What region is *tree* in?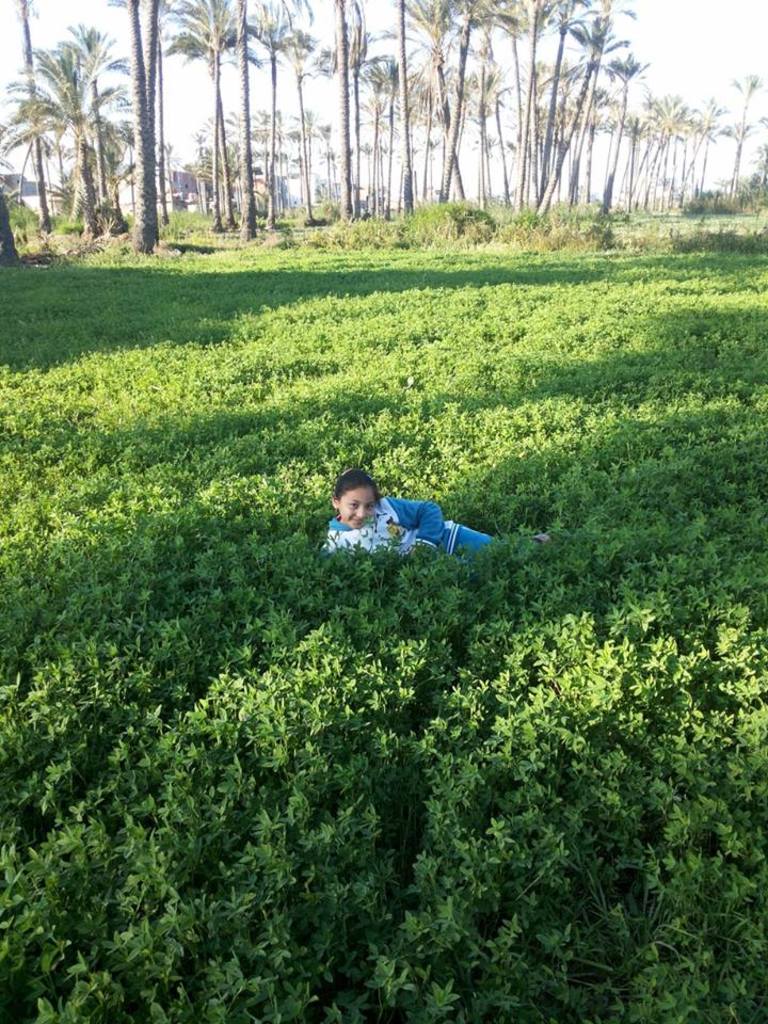
<bbox>267, 0, 320, 233</bbox>.
